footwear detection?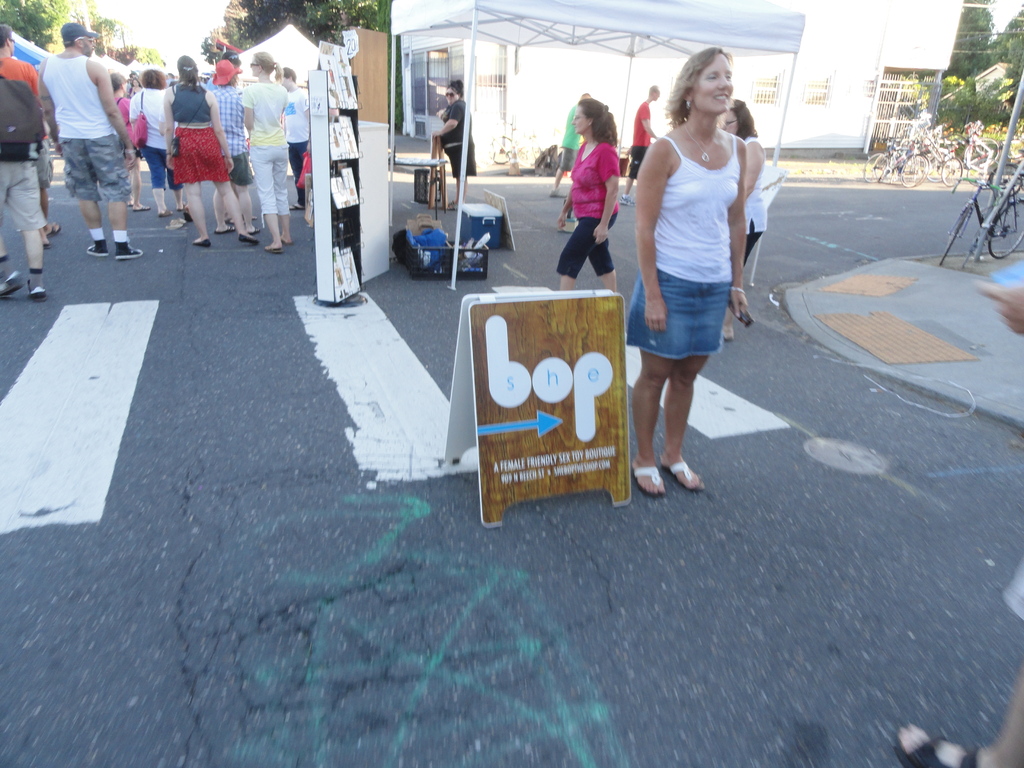
region(444, 198, 455, 209)
